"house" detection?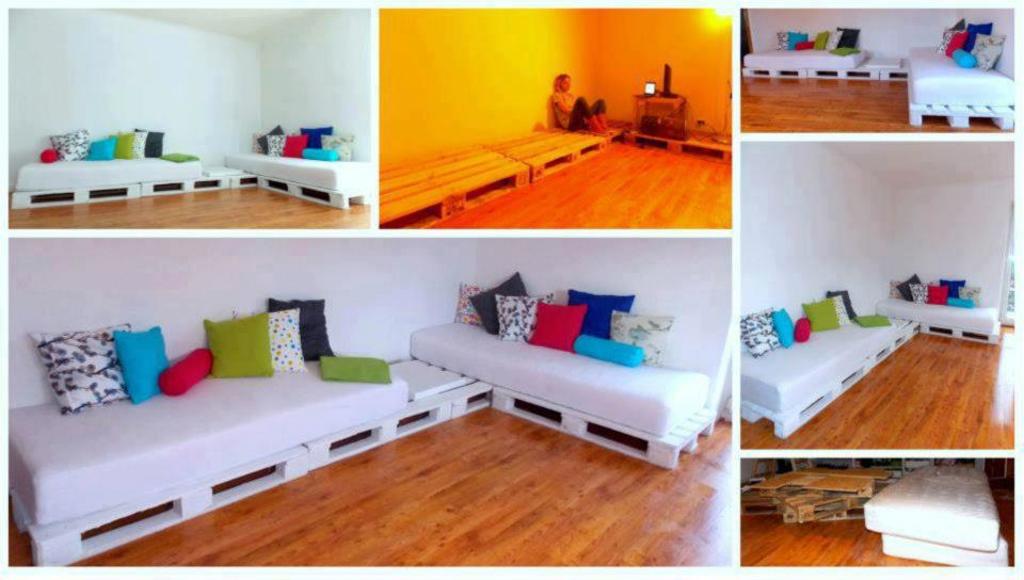
crop(3, 237, 733, 565)
